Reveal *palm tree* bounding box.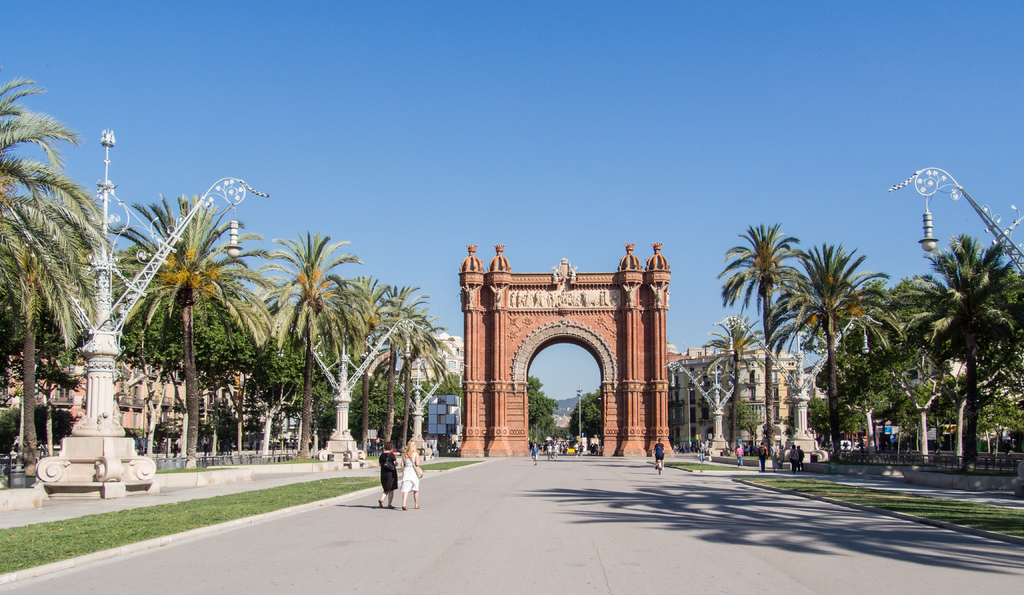
Revealed: left=790, top=244, right=893, bottom=452.
